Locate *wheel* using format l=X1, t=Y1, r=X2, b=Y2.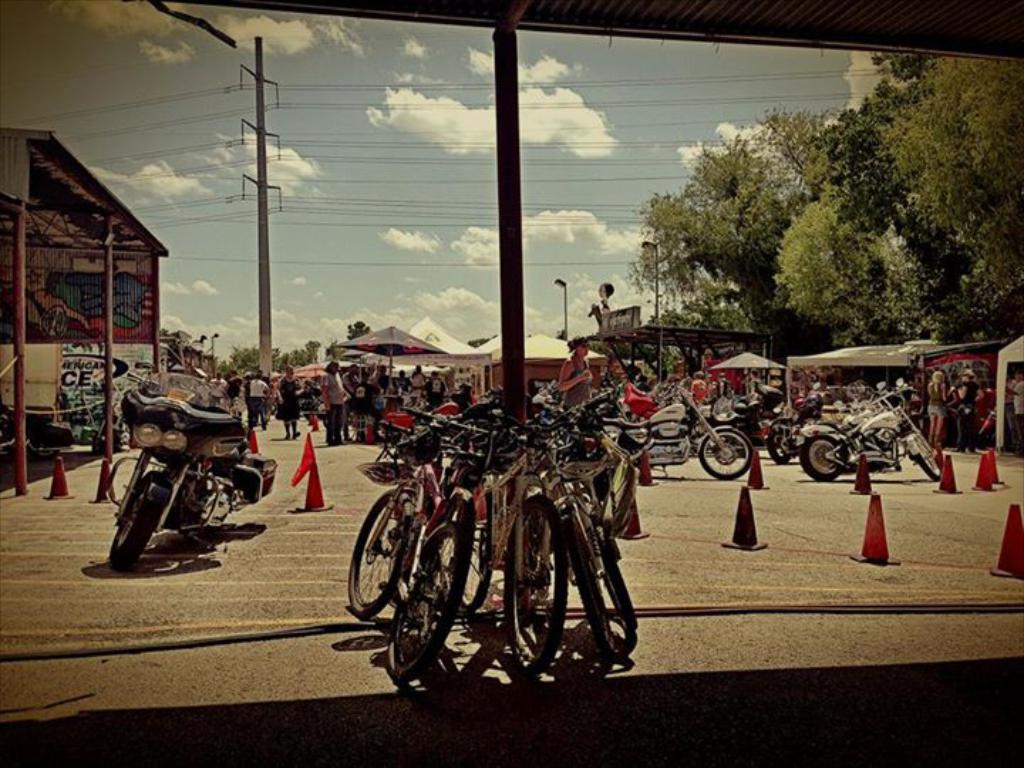
l=394, t=518, r=454, b=686.
